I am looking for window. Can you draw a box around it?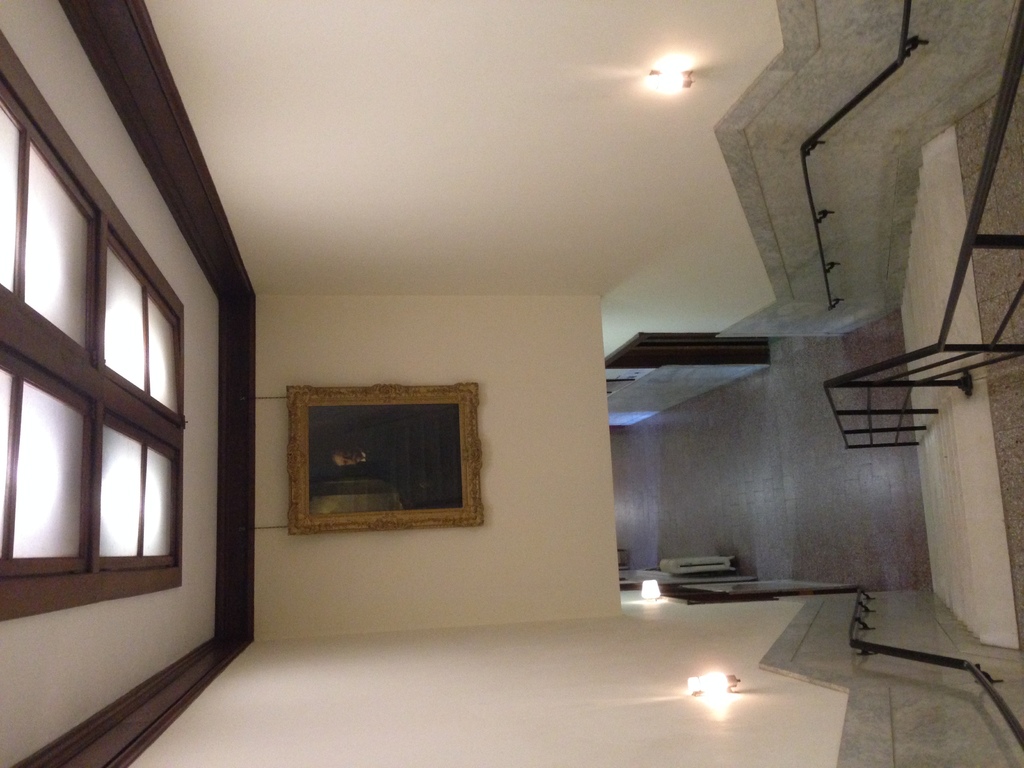
Sure, the bounding box is 0:77:181:574.
